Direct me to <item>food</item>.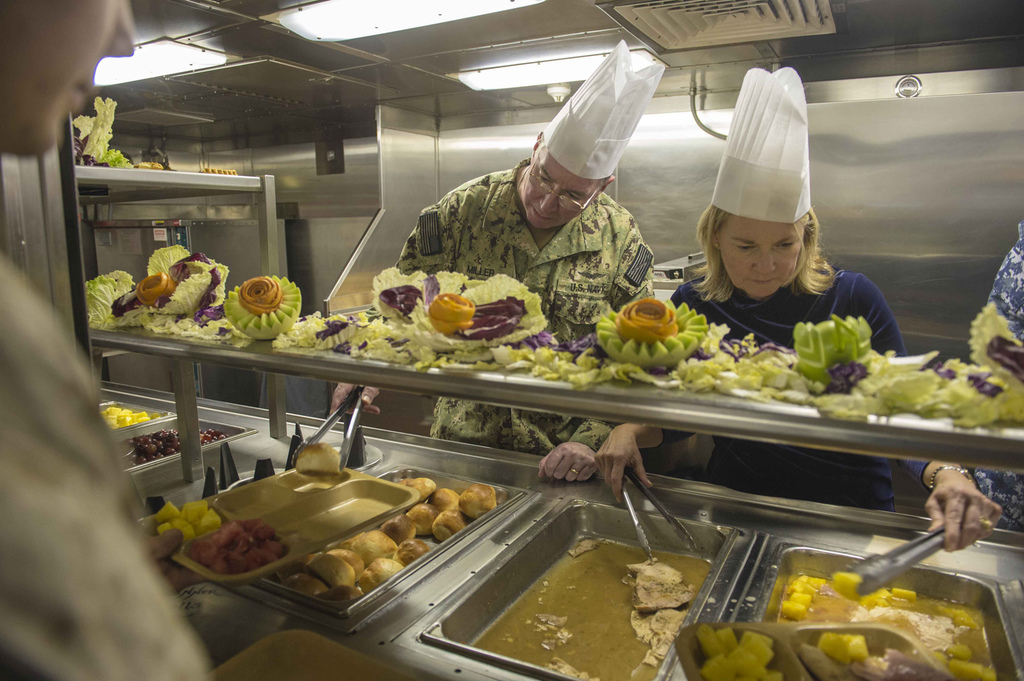
Direction: l=191, t=518, r=286, b=572.
